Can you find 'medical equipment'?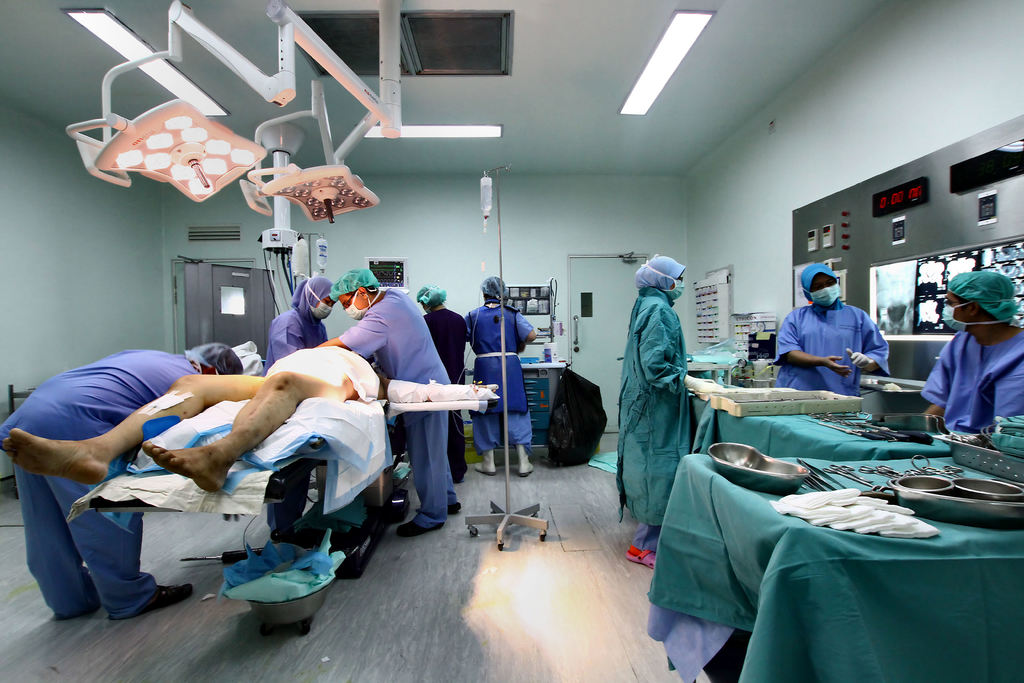
Yes, bounding box: detection(685, 360, 731, 384).
